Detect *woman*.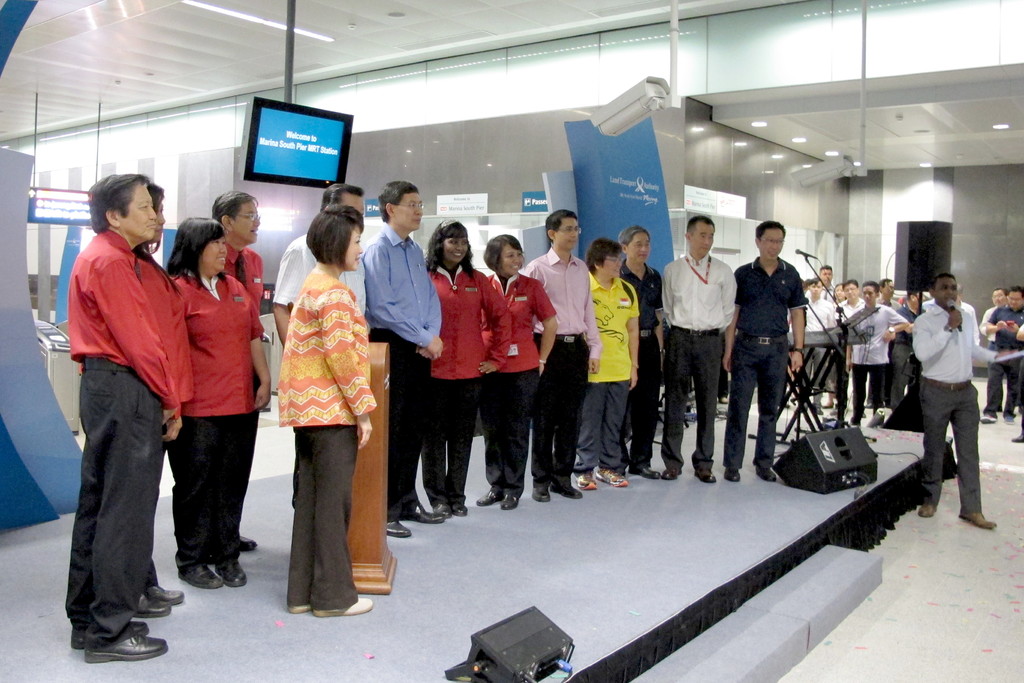
Detected at Rect(259, 206, 374, 611).
